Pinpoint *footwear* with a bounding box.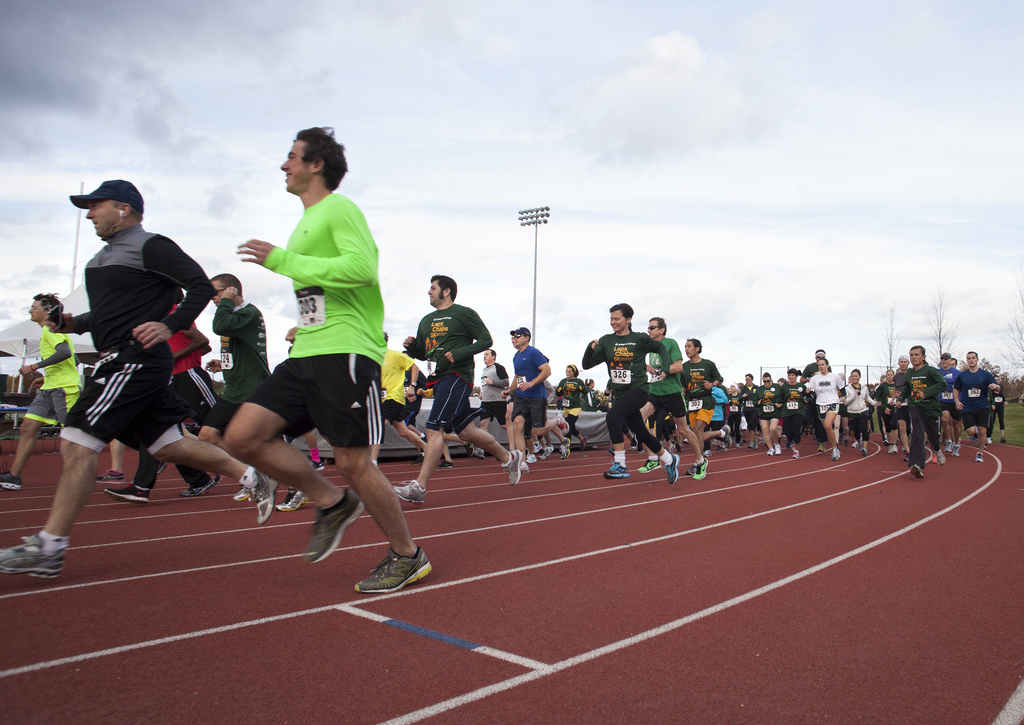
box(517, 456, 532, 474).
